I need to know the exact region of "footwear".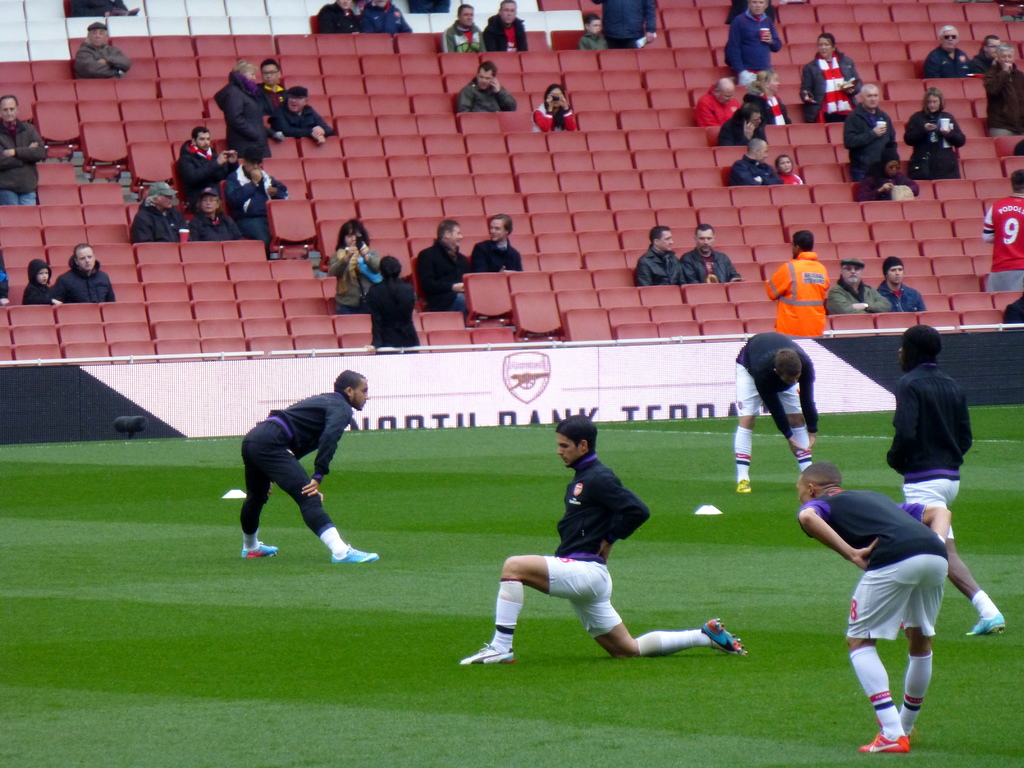
Region: box=[700, 619, 749, 664].
